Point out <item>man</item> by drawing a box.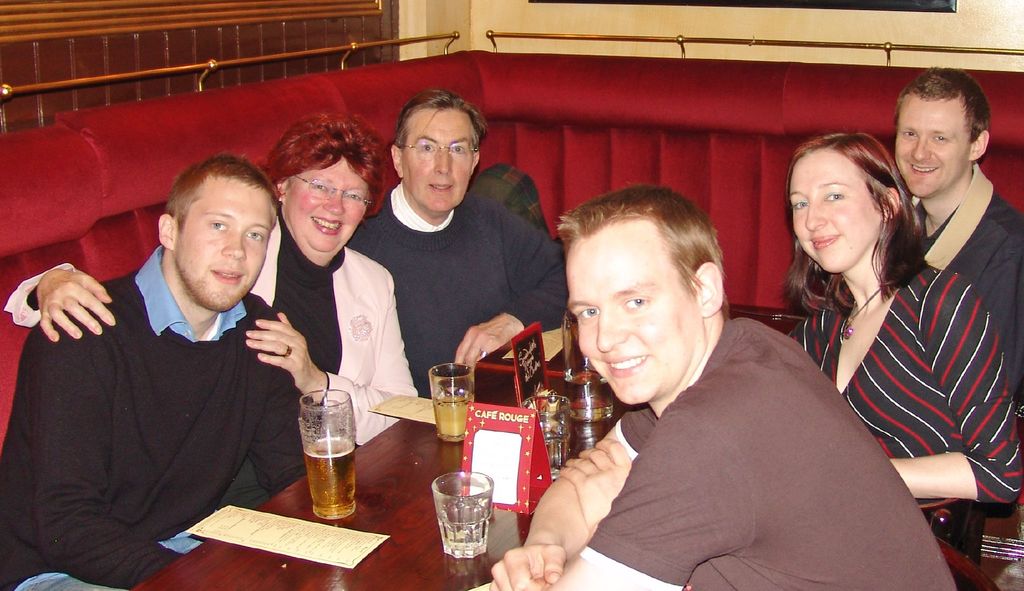
pyautogui.locateOnScreen(484, 183, 956, 590).
